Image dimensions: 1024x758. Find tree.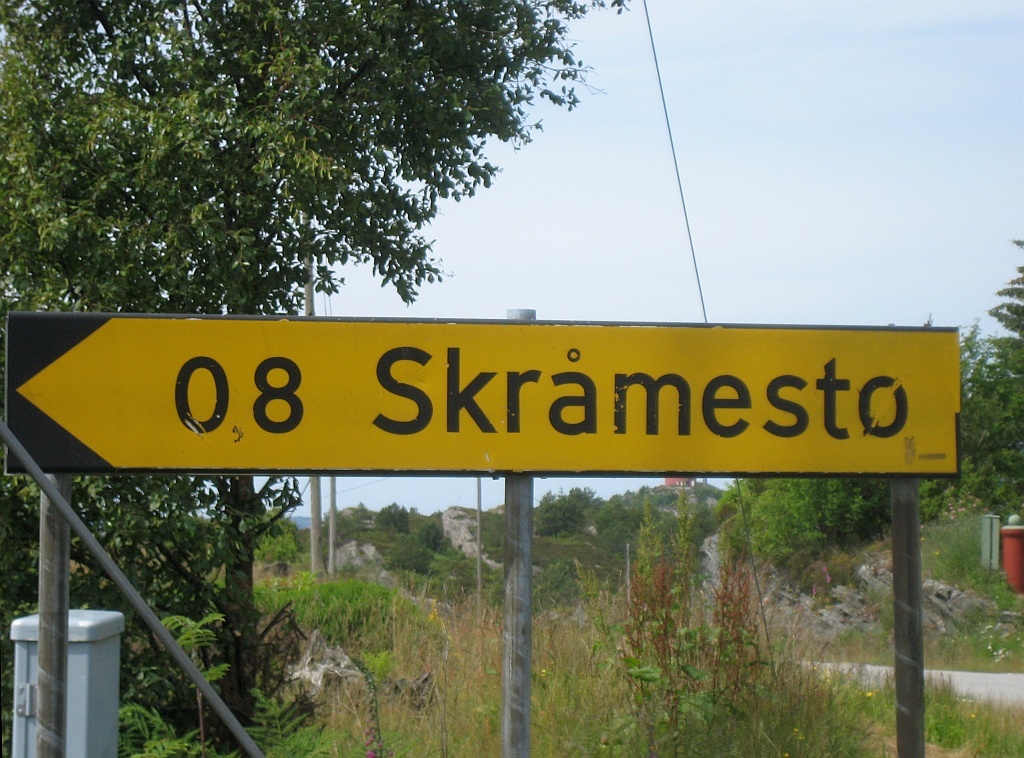
BBox(952, 241, 1023, 517).
